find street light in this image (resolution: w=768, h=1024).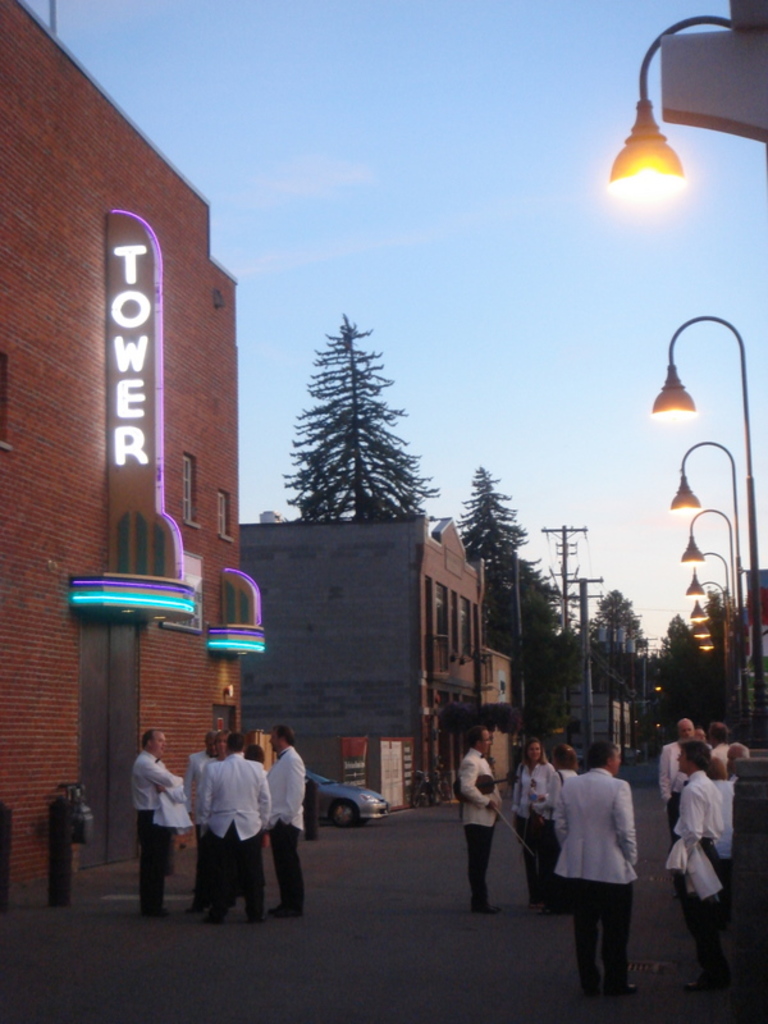
(x1=678, y1=548, x2=735, y2=716).
